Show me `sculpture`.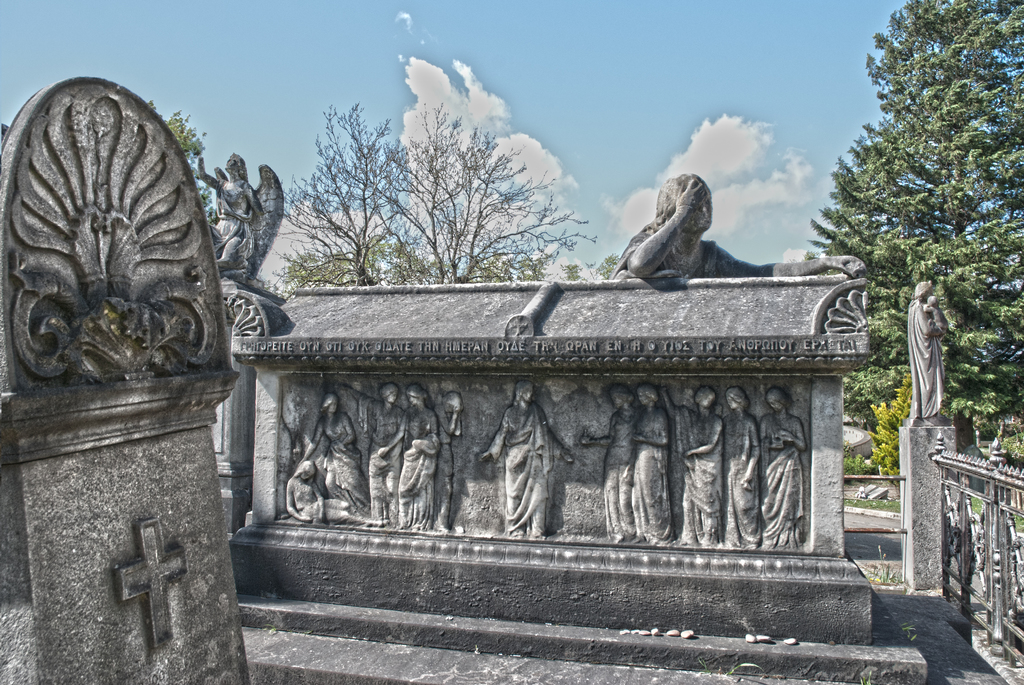
`sculpture` is here: select_region(579, 386, 636, 540).
